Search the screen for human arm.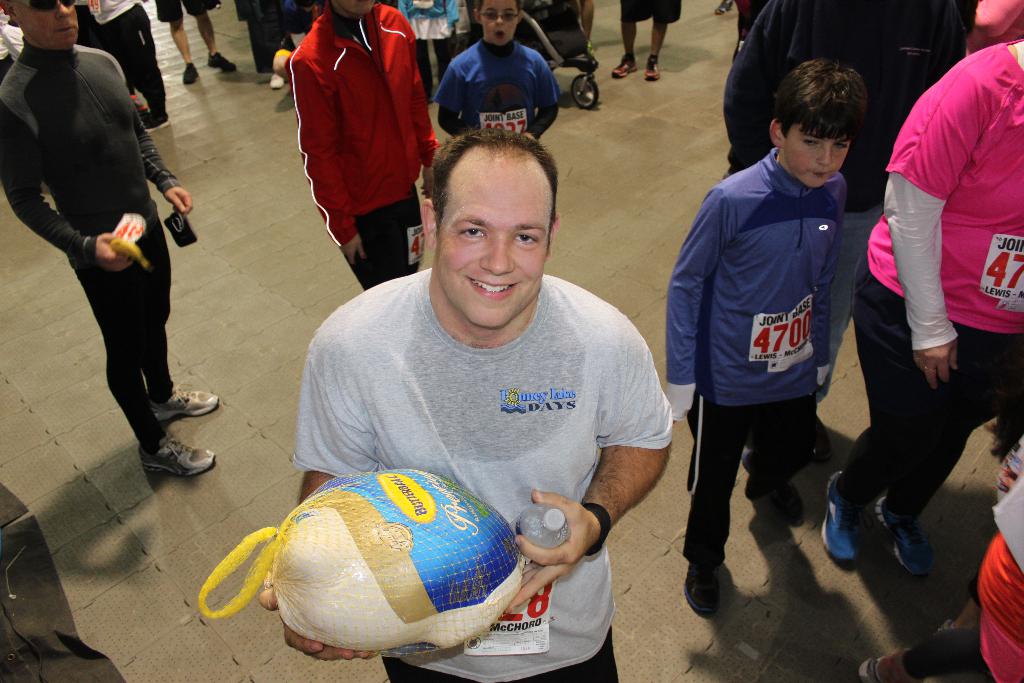
Found at box(975, 0, 1023, 37).
